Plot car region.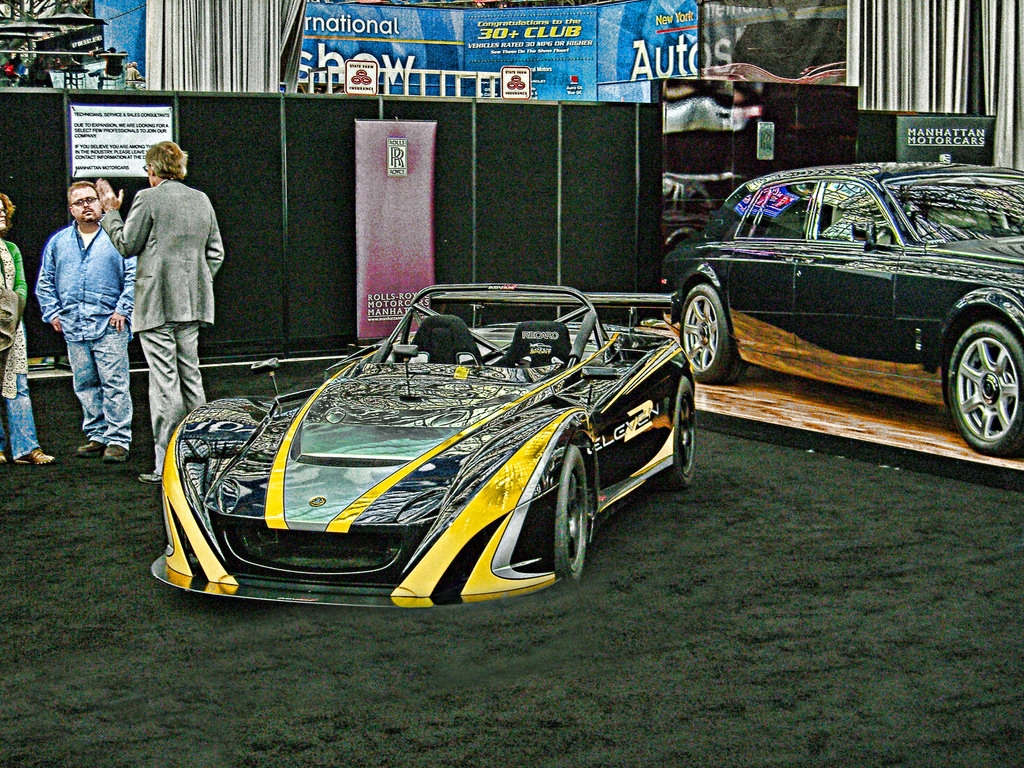
Plotted at left=657, top=152, right=1023, bottom=452.
